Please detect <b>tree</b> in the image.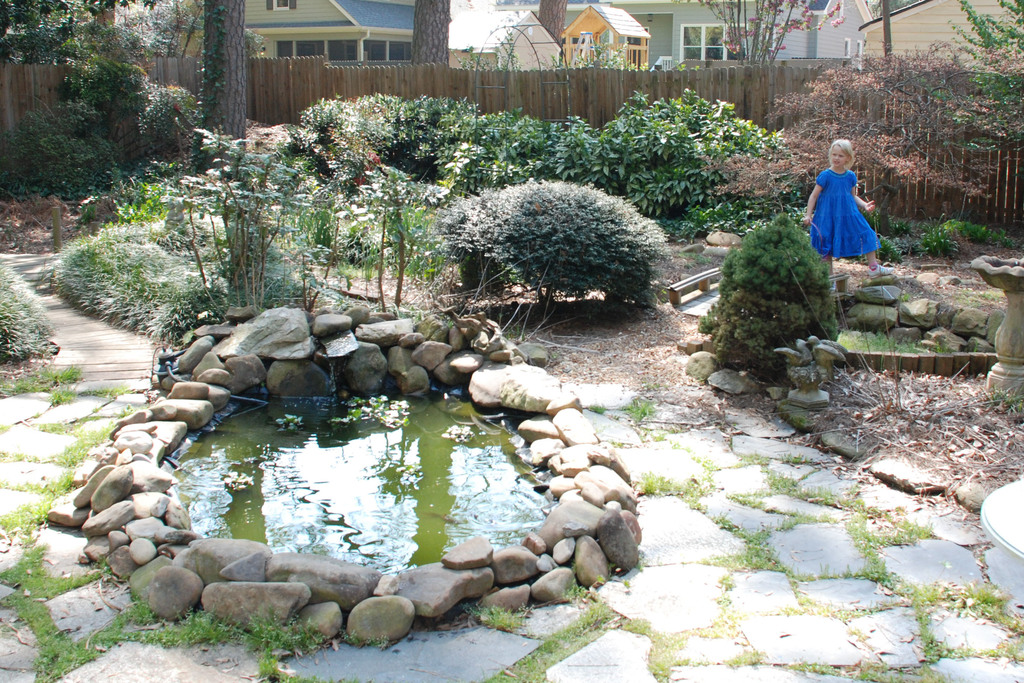
left=0, top=0, right=188, bottom=127.
